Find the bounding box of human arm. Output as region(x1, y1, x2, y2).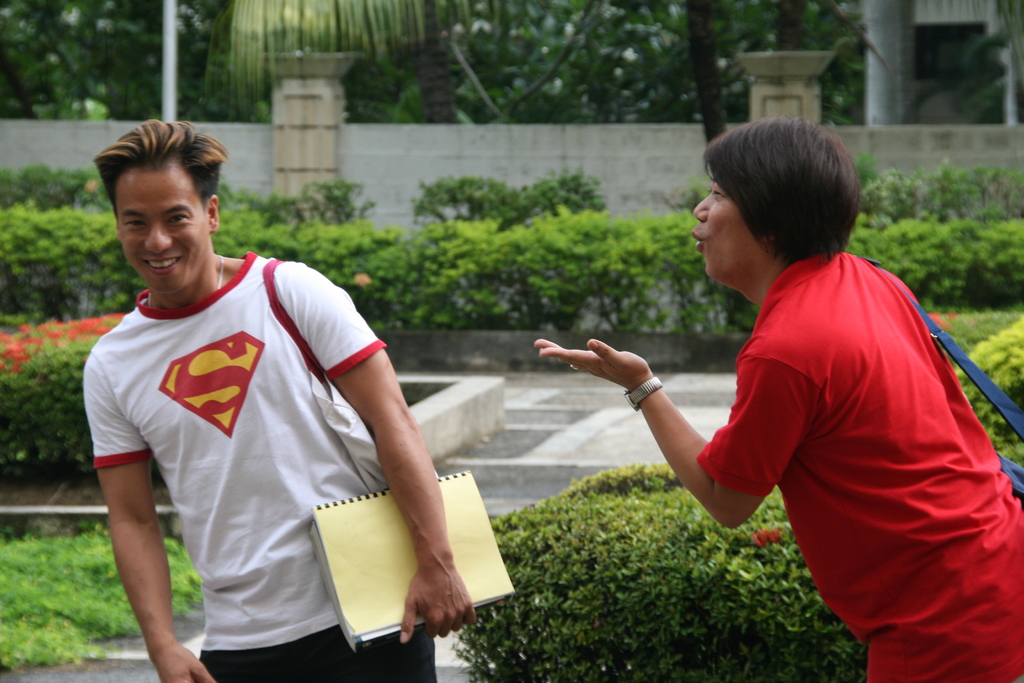
region(90, 350, 221, 682).
